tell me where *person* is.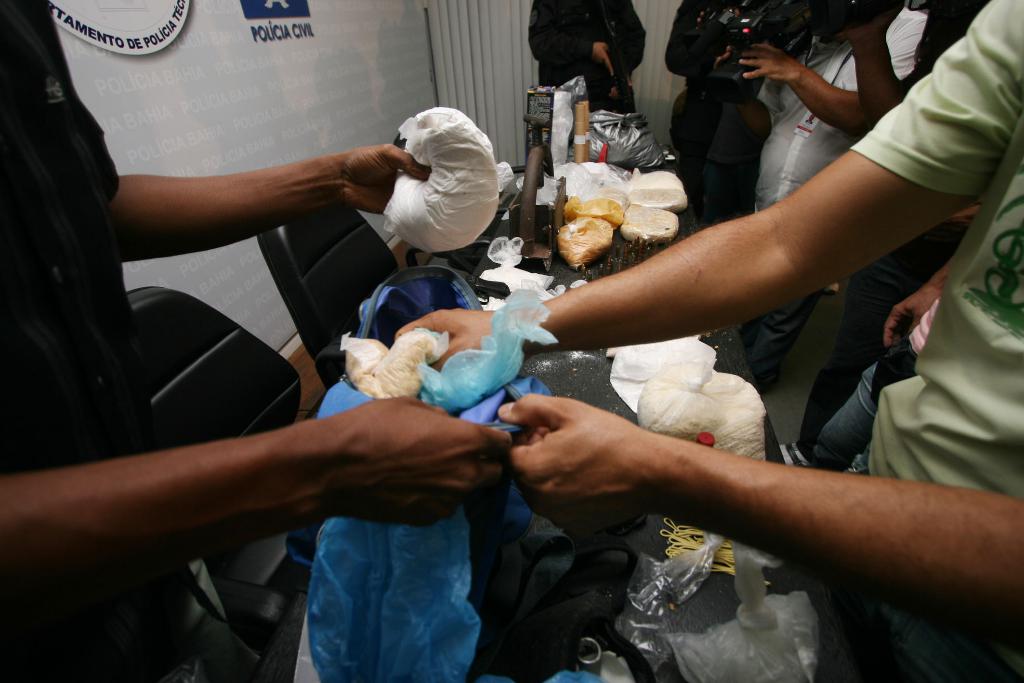
*person* is at bbox(709, 0, 929, 409).
